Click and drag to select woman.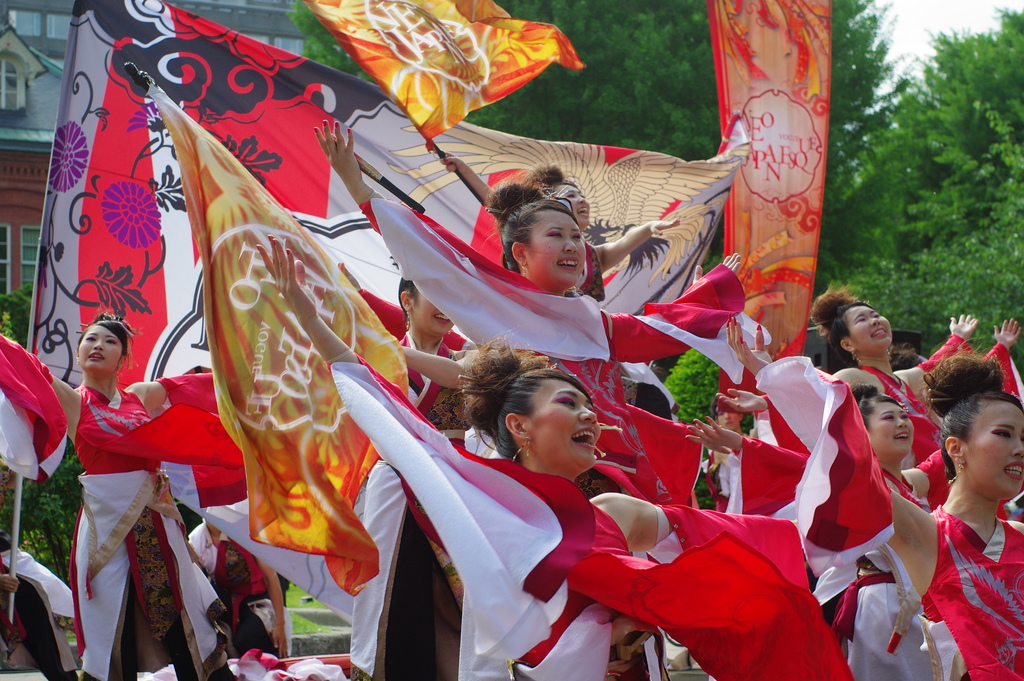
Selection: rect(716, 290, 981, 461).
